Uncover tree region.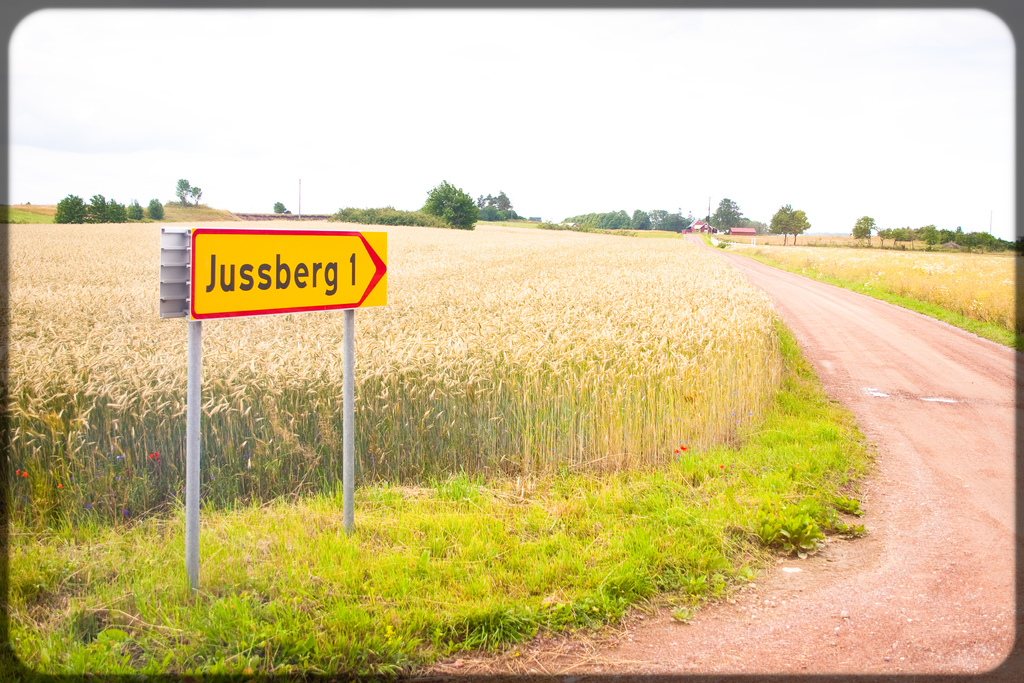
Uncovered: [166, 178, 202, 206].
